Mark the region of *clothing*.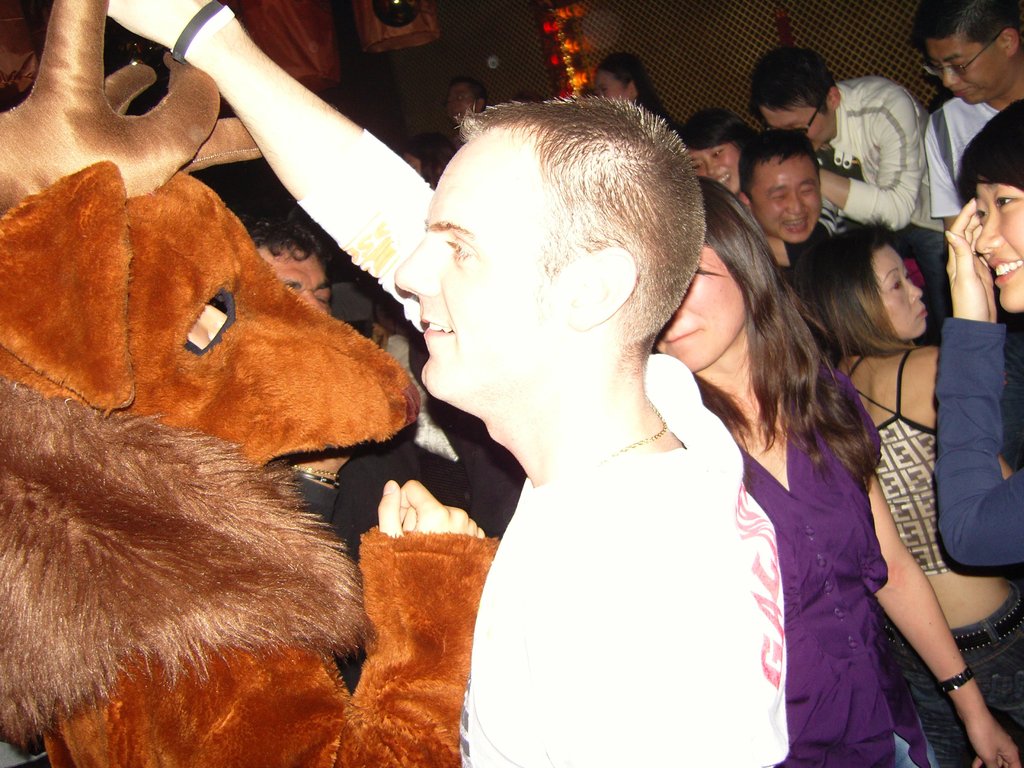
Region: bbox(827, 72, 942, 234).
